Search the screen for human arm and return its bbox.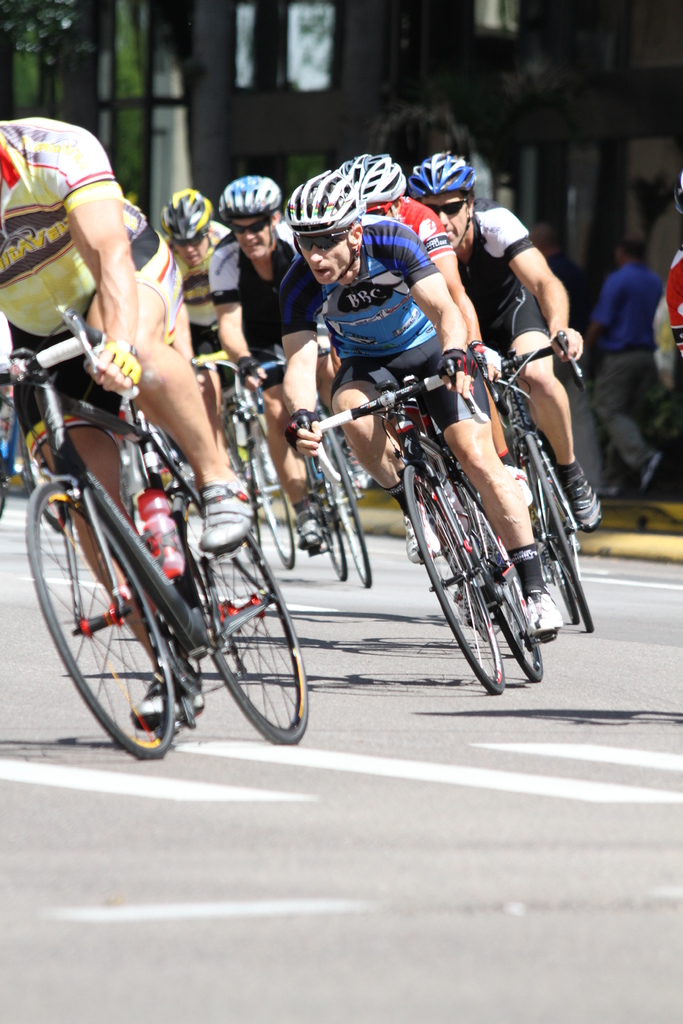
Found: (405,193,515,385).
